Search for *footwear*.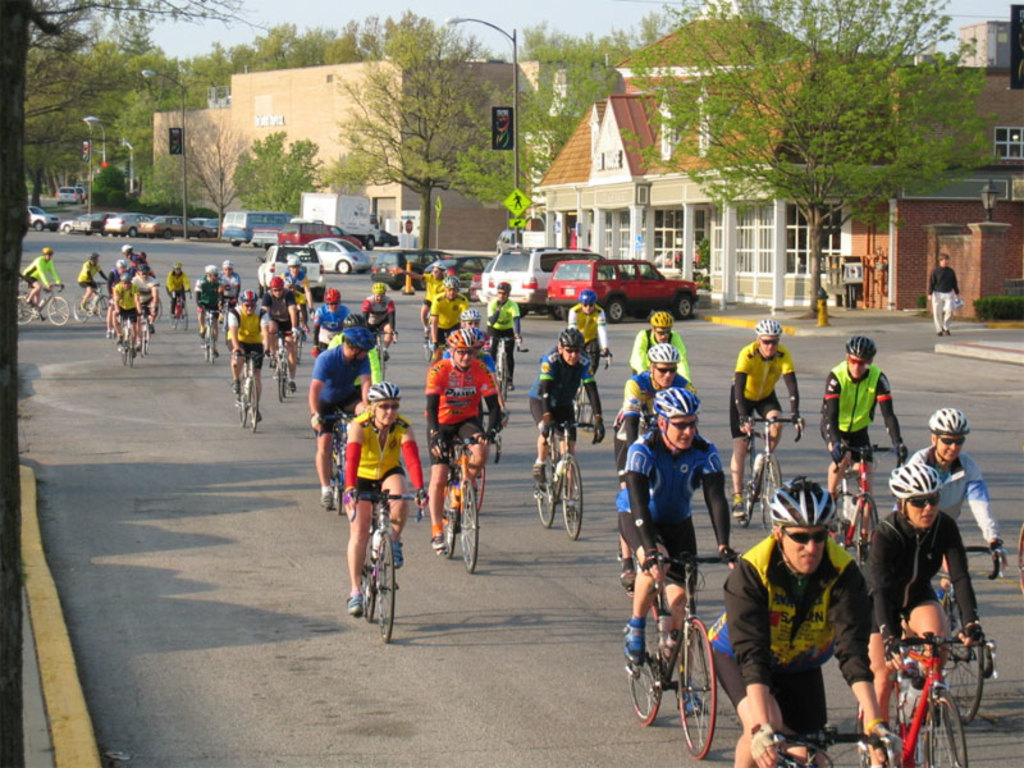
Found at 283/379/294/399.
